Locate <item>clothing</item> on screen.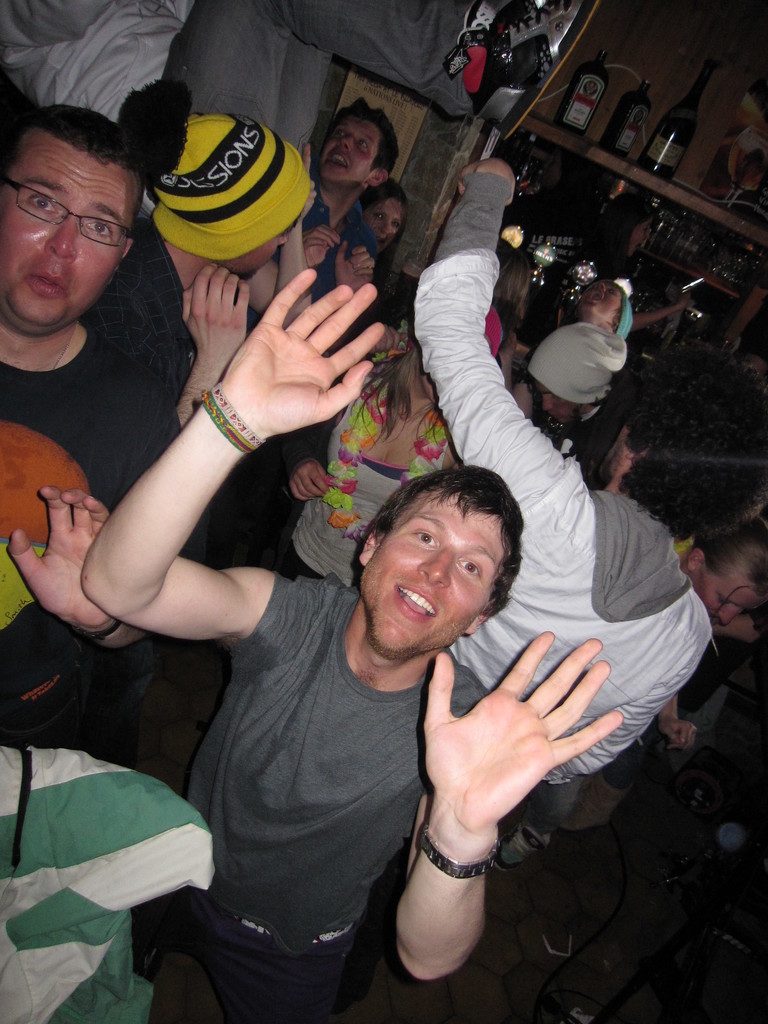
On screen at box=[413, 173, 712, 856].
